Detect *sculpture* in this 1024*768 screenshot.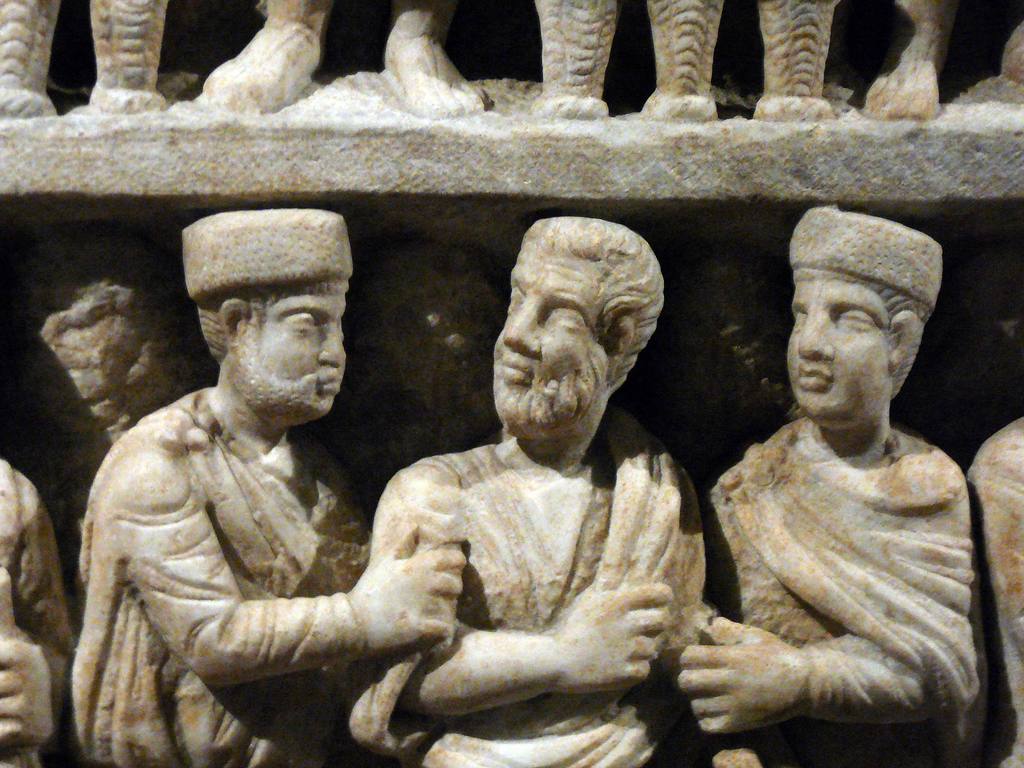
Detection: Rect(686, 206, 986, 767).
